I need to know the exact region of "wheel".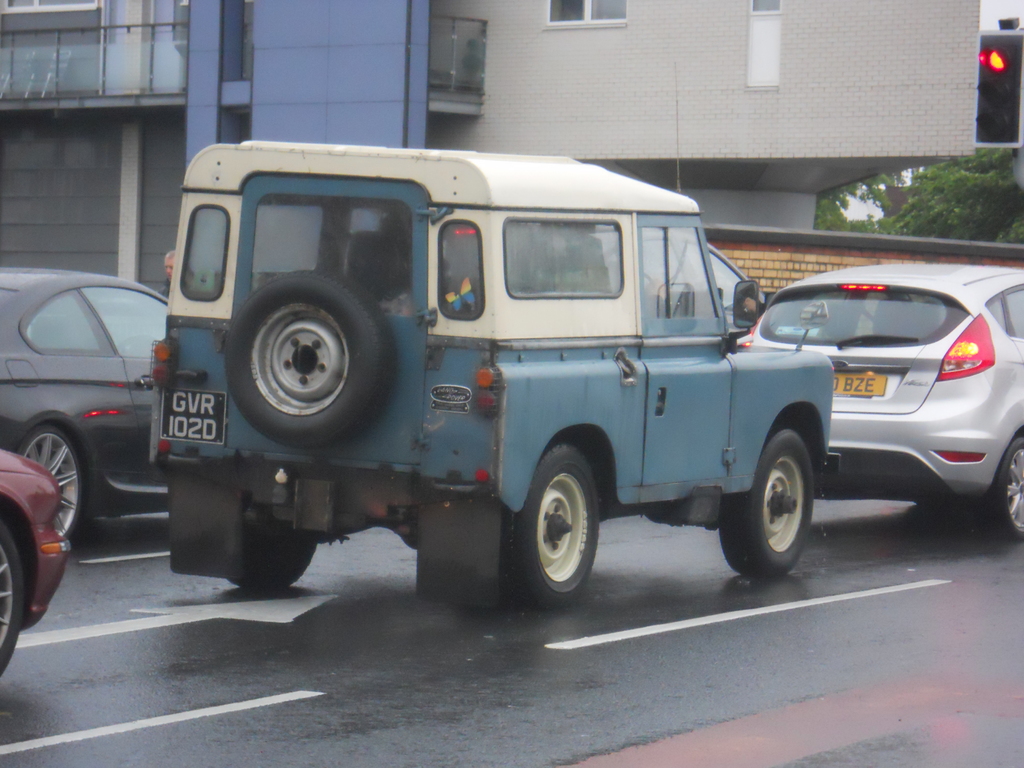
Region: [20,422,90,542].
